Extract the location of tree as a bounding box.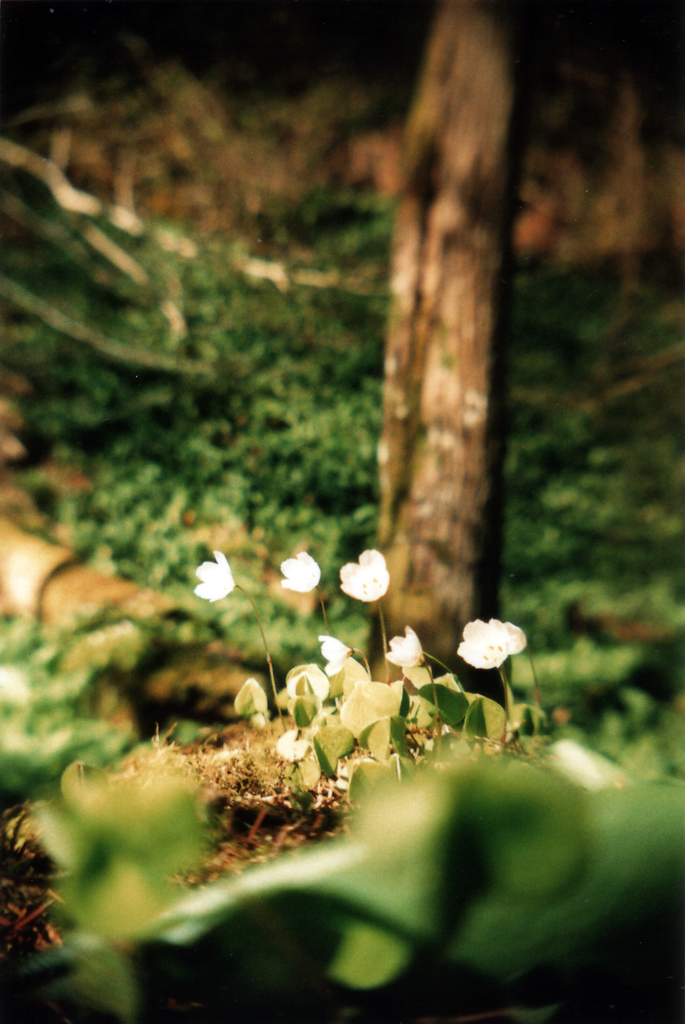
detection(0, 0, 683, 822).
